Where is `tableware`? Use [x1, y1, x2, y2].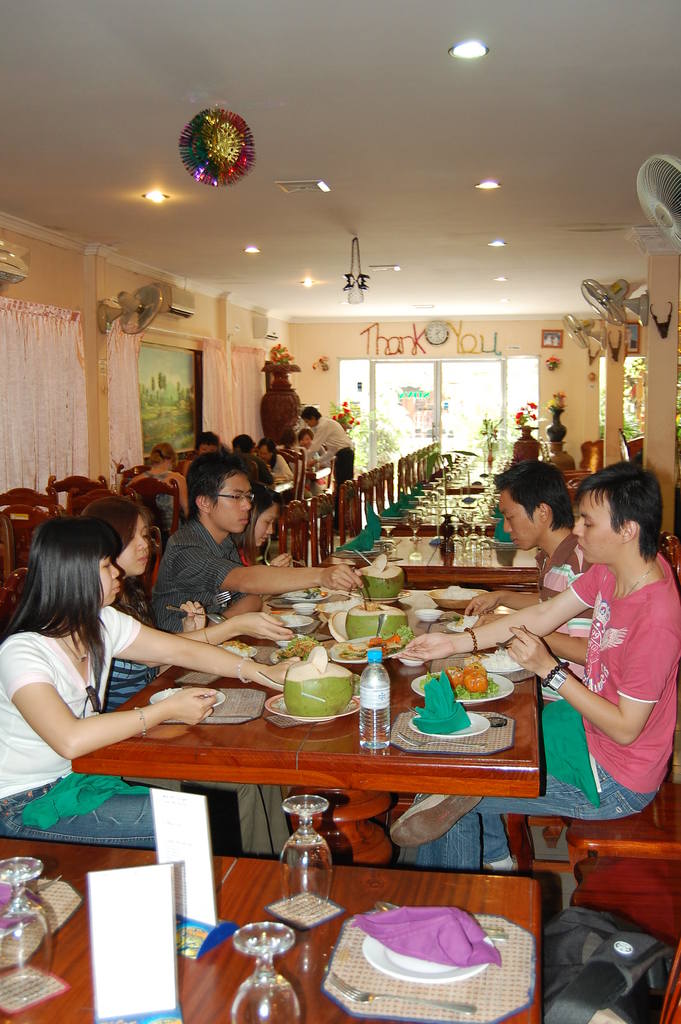
[275, 636, 307, 644].
